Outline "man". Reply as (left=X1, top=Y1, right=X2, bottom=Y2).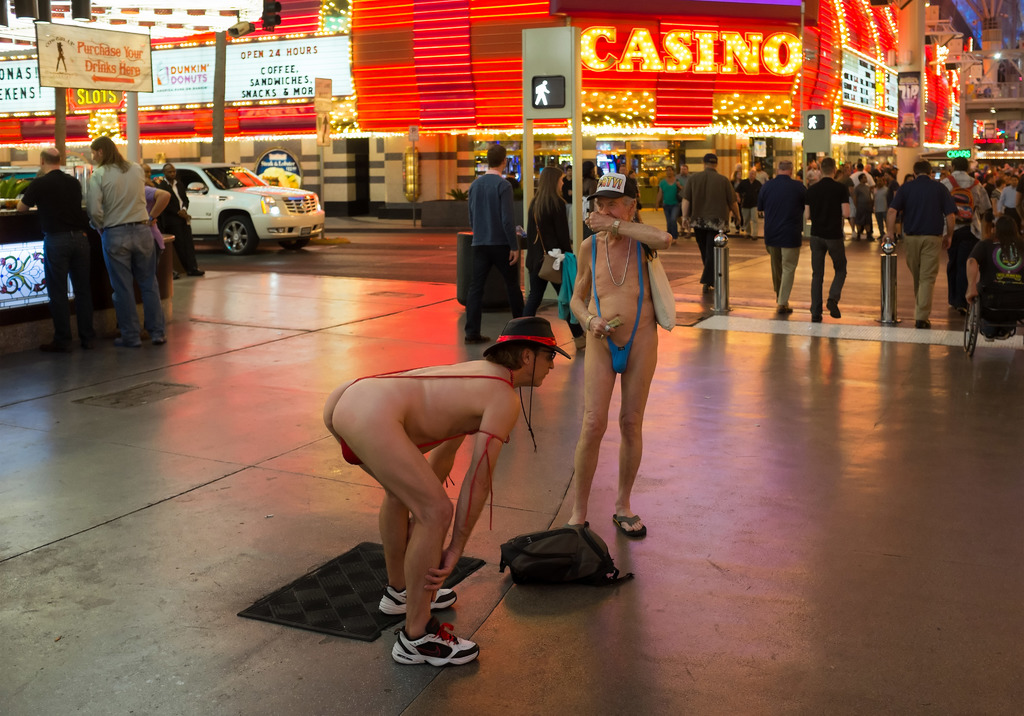
(left=685, top=156, right=739, bottom=293).
